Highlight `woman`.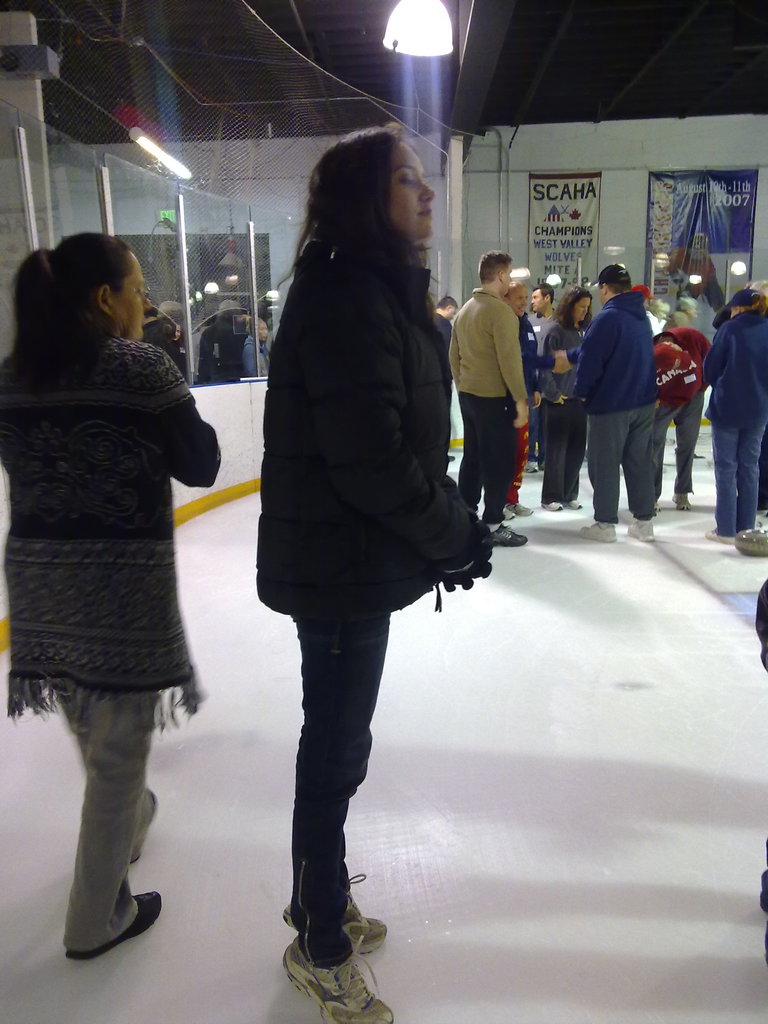
Highlighted region: bbox=(3, 227, 216, 969).
